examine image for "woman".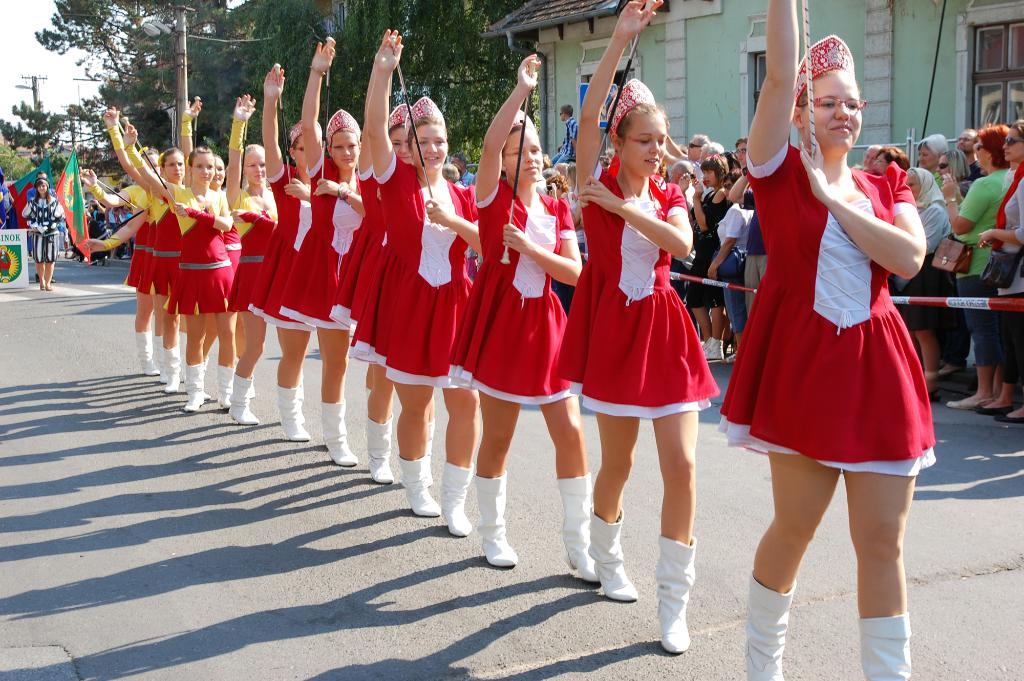
Examination result: box=[88, 143, 186, 366].
